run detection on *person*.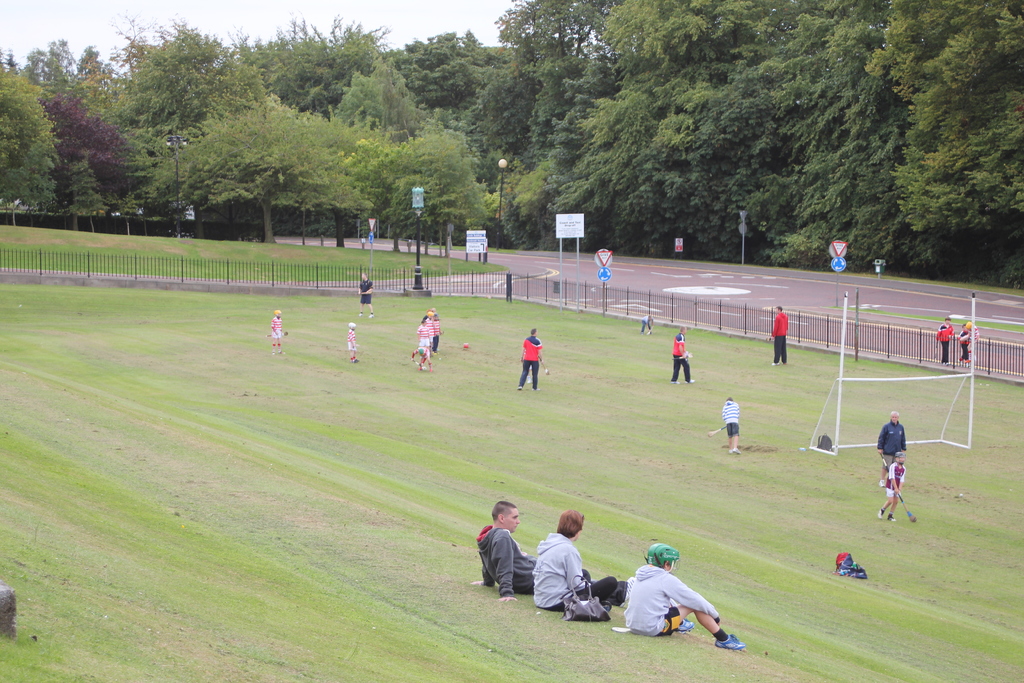
Result: (x1=672, y1=329, x2=693, y2=388).
